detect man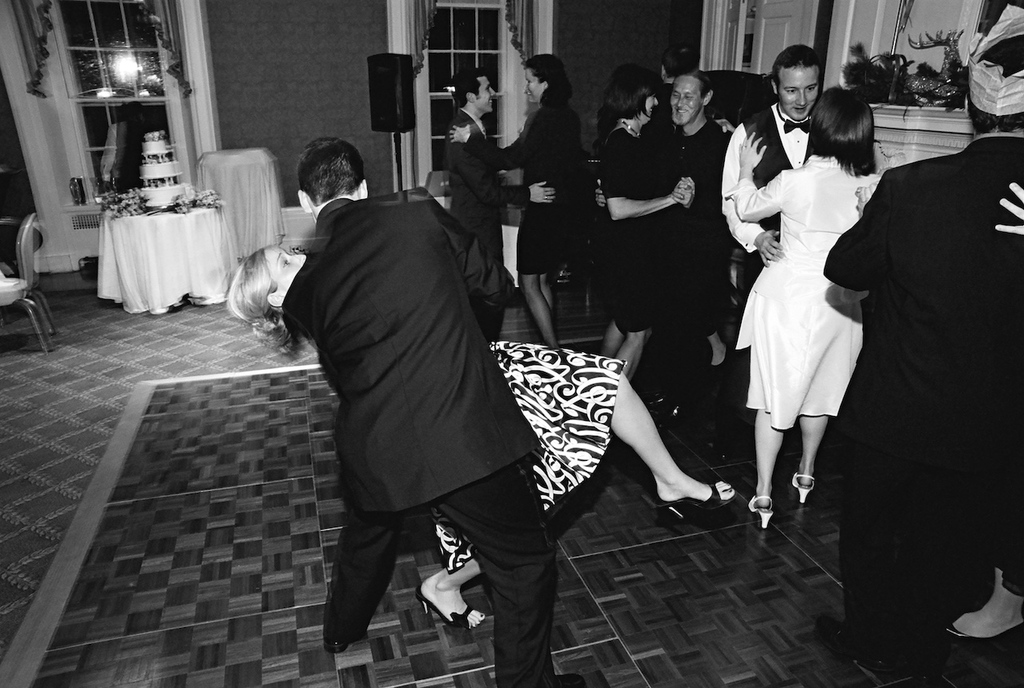
[592,66,734,424]
